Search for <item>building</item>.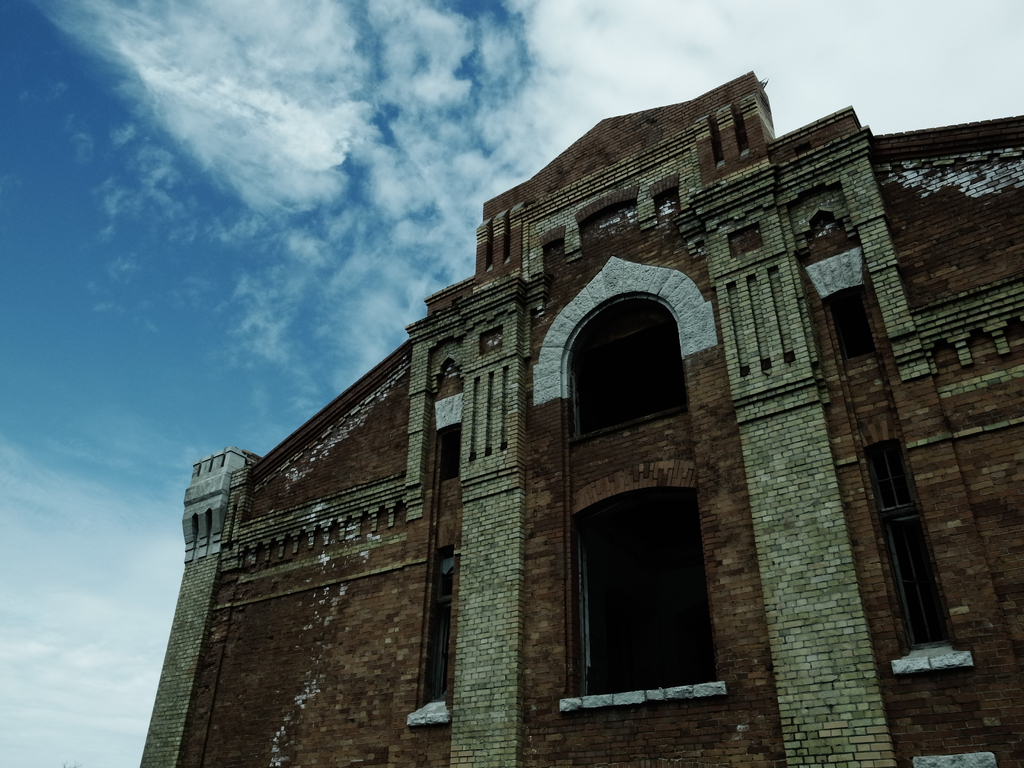
Found at 132:70:1023:767.
